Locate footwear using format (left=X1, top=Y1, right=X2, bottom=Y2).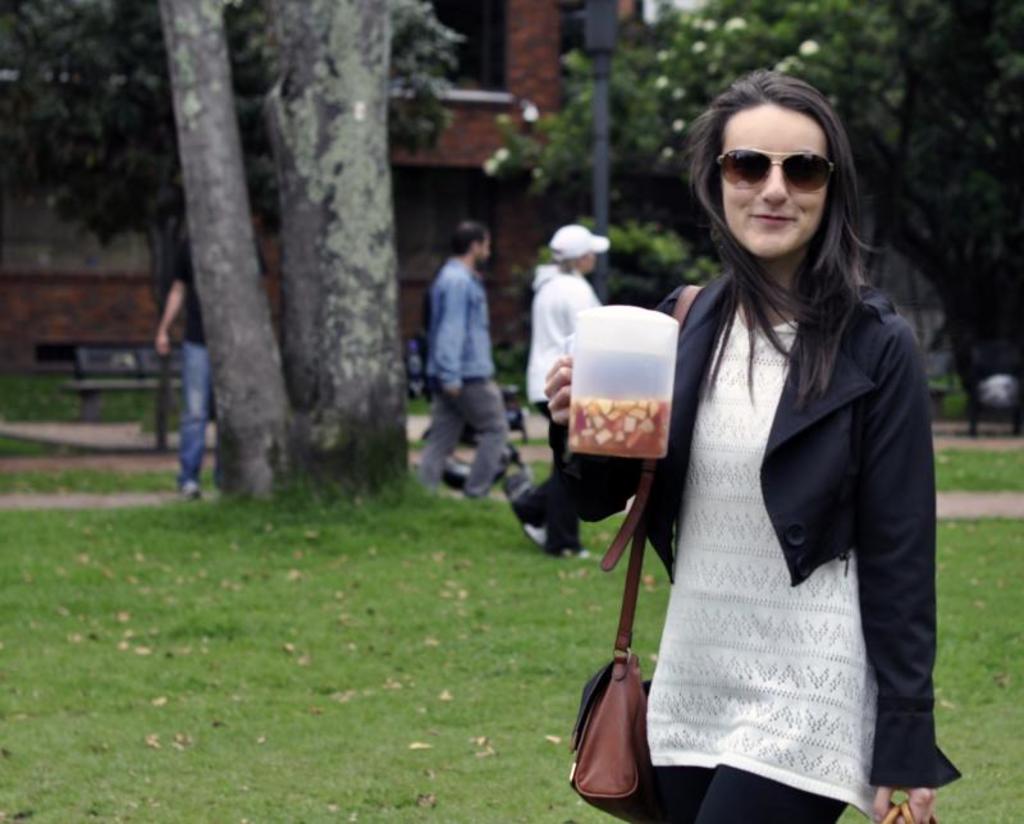
(left=521, top=525, right=547, bottom=545).
